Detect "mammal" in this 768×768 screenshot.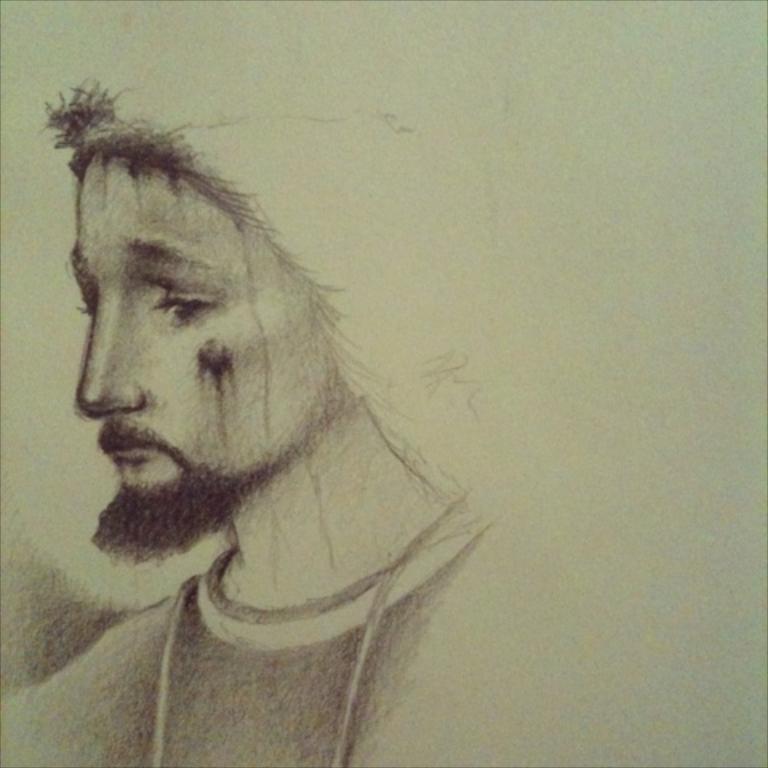
Detection: select_region(32, 90, 528, 742).
